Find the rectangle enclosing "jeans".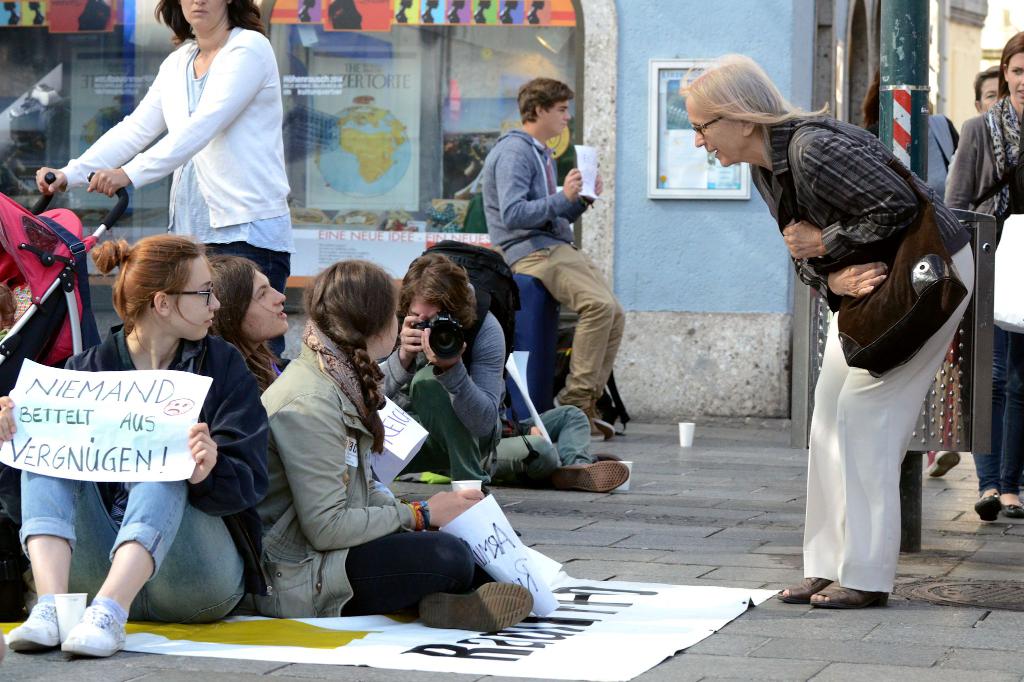
[left=487, top=404, right=598, bottom=471].
